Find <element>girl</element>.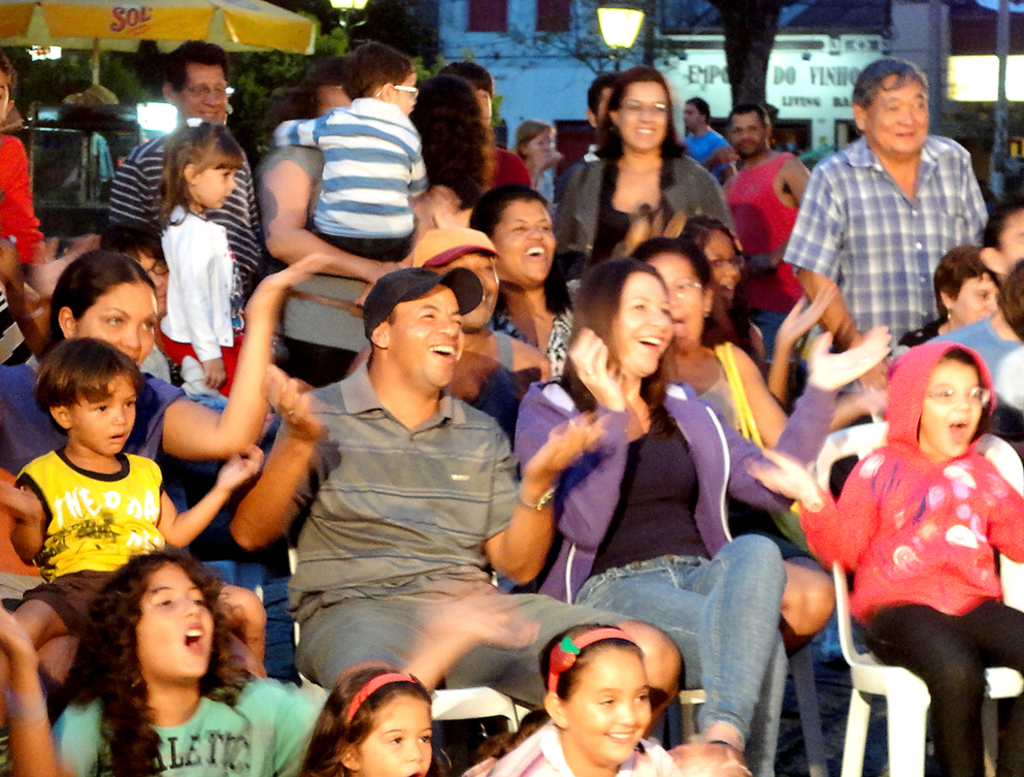
<bbox>300, 661, 448, 776</bbox>.
